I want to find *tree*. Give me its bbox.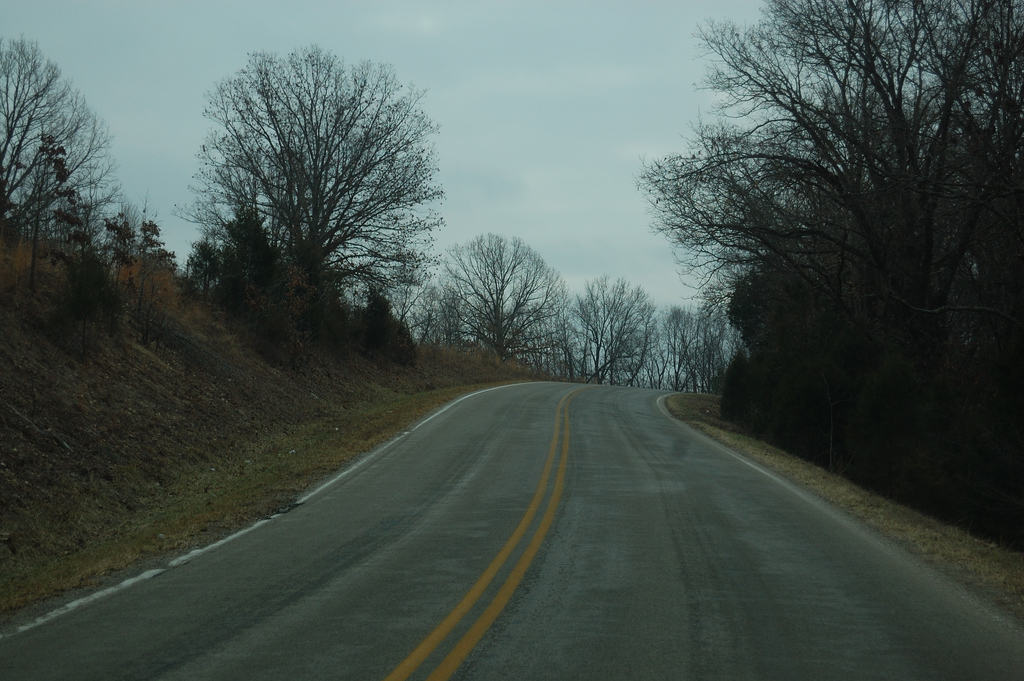
select_region(178, 43, 452, 379).
